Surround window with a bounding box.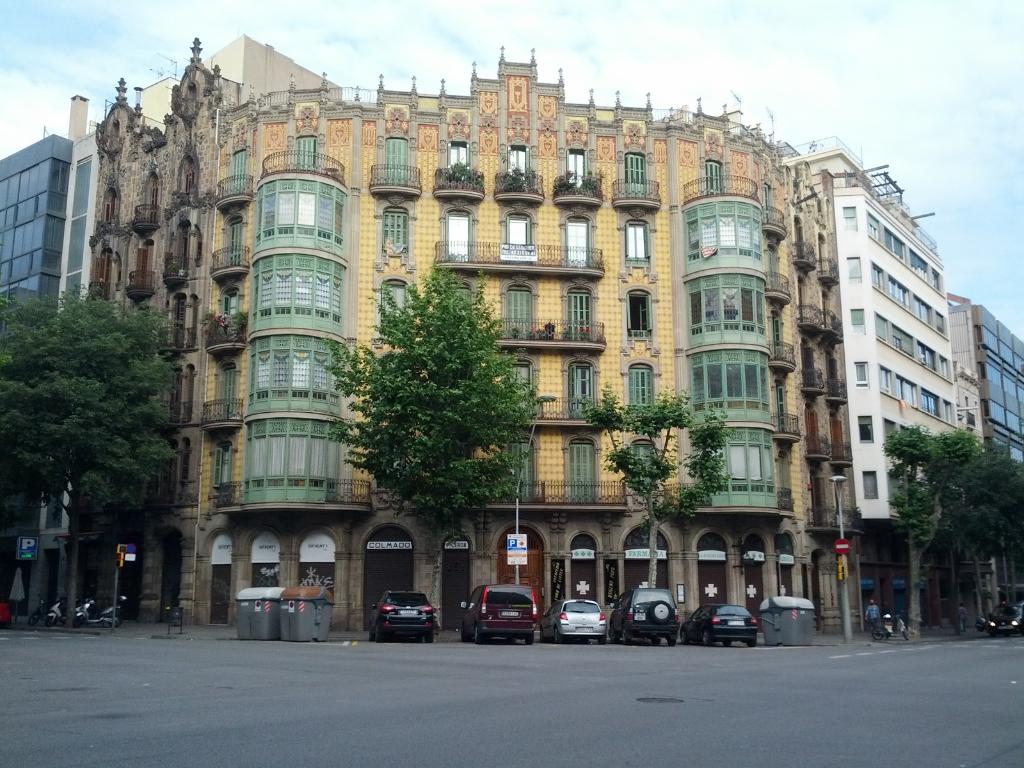
[614, 216, 658, 276].
